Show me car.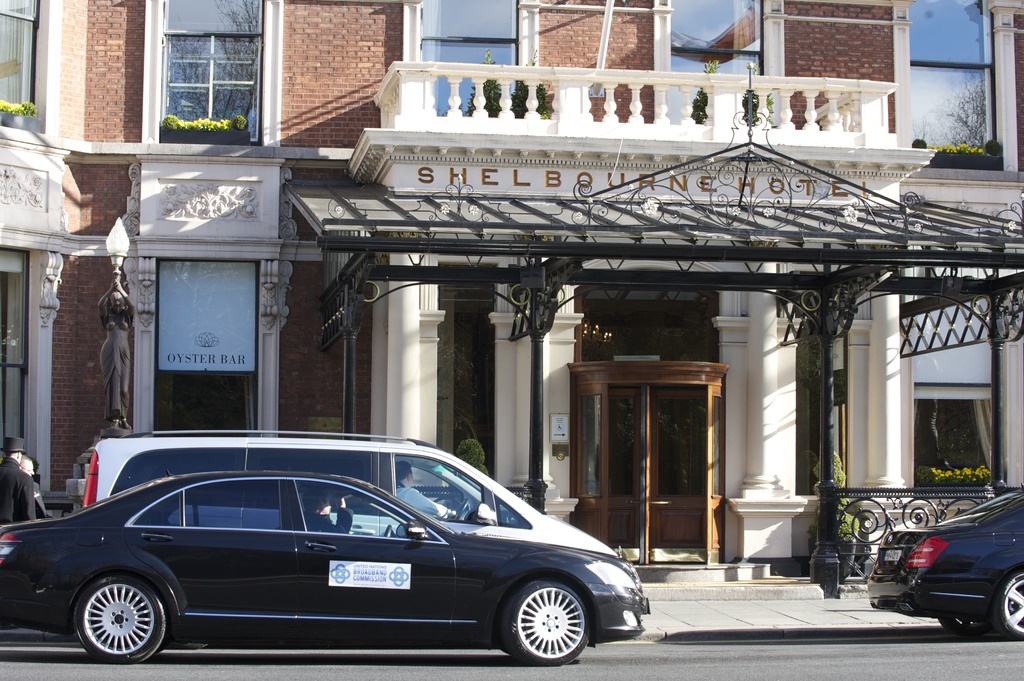
car is here: 83:424:621:558.
